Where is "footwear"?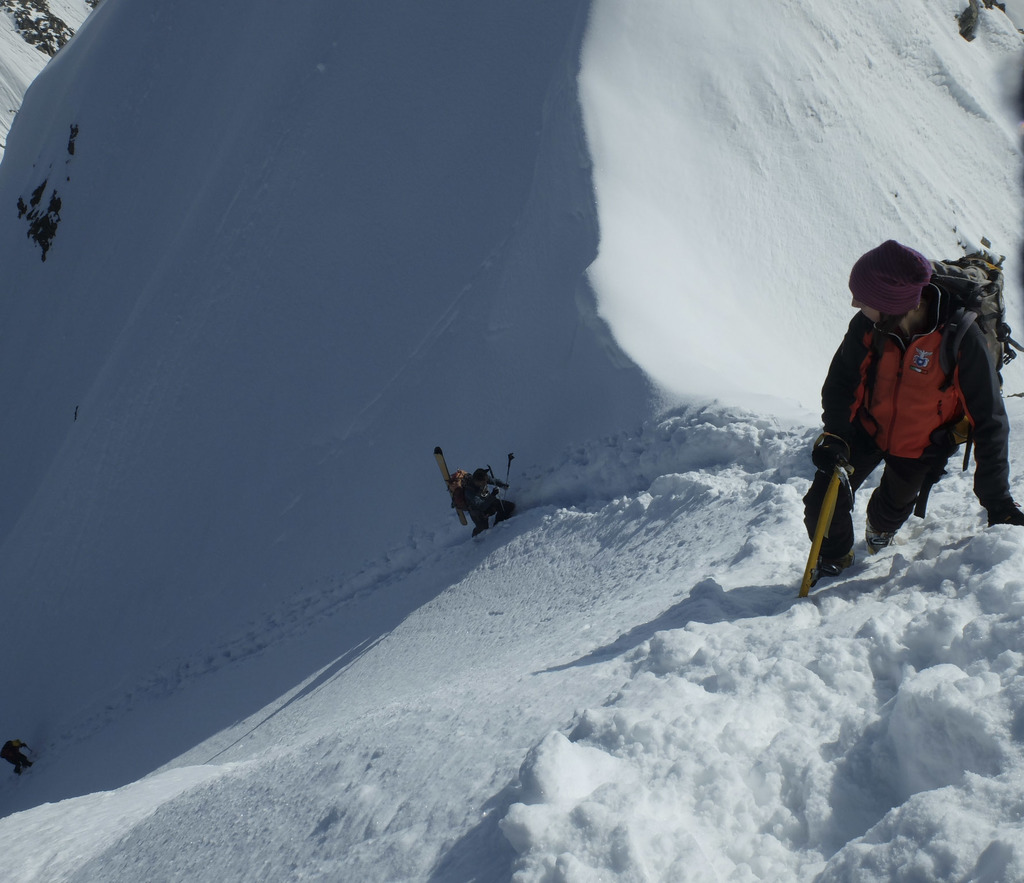
(26,763,35,772).
